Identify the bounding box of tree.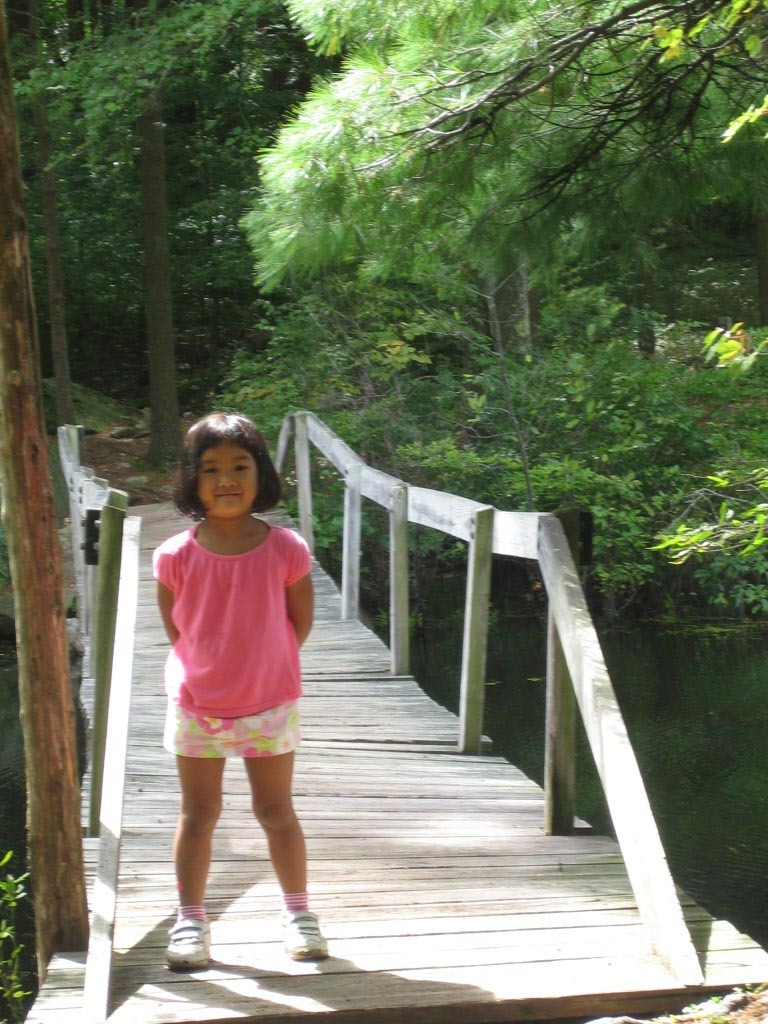
x1=259, y1=10, x2=767, y2=596.
